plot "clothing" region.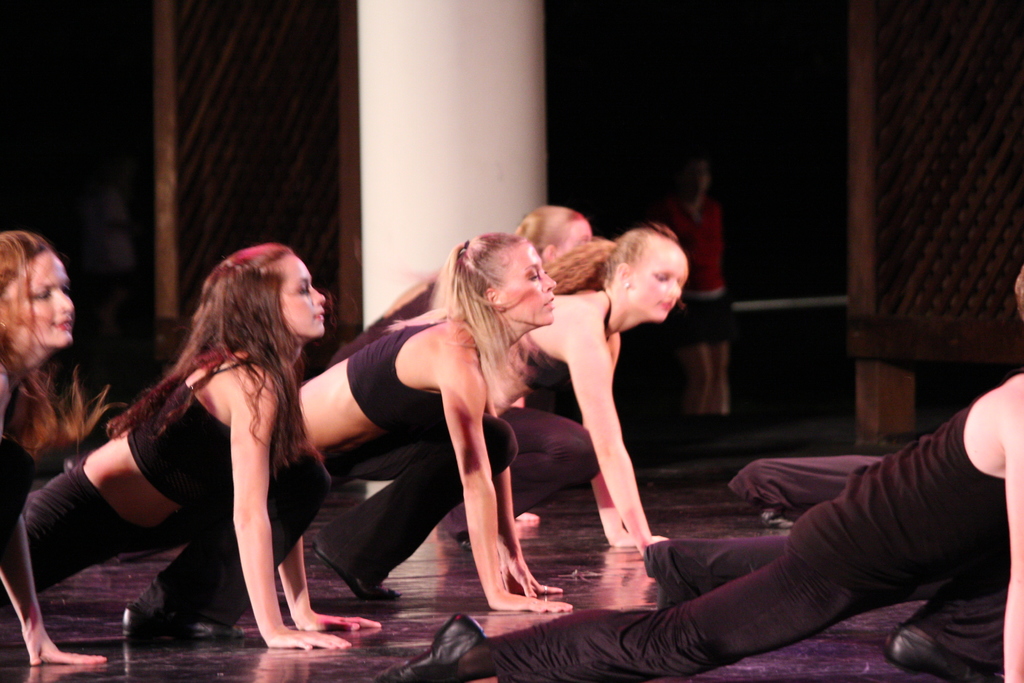
Plotted at x1=129 y1=375 x2=237 y2=509.
